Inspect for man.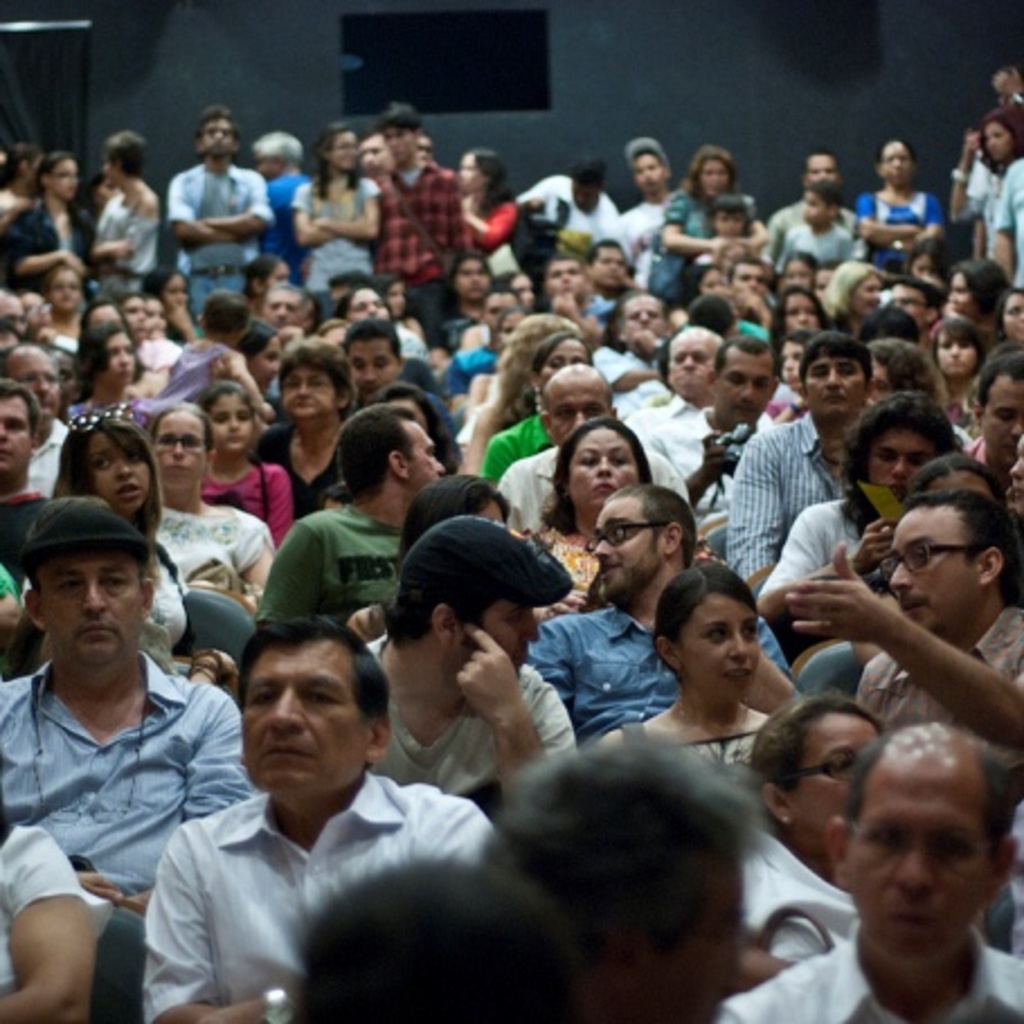
Inspection: bbox=(713, 718, 1022, 1022).
